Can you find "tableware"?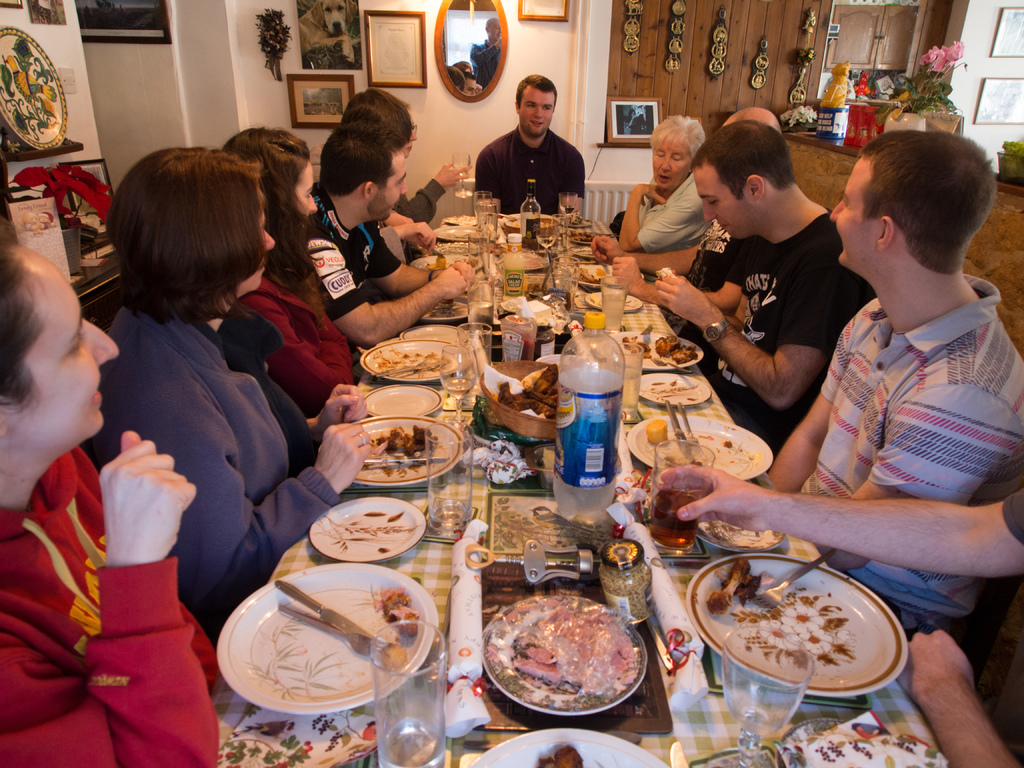
Yes, bounding box: bbox=[458, 322, 492, 389].
